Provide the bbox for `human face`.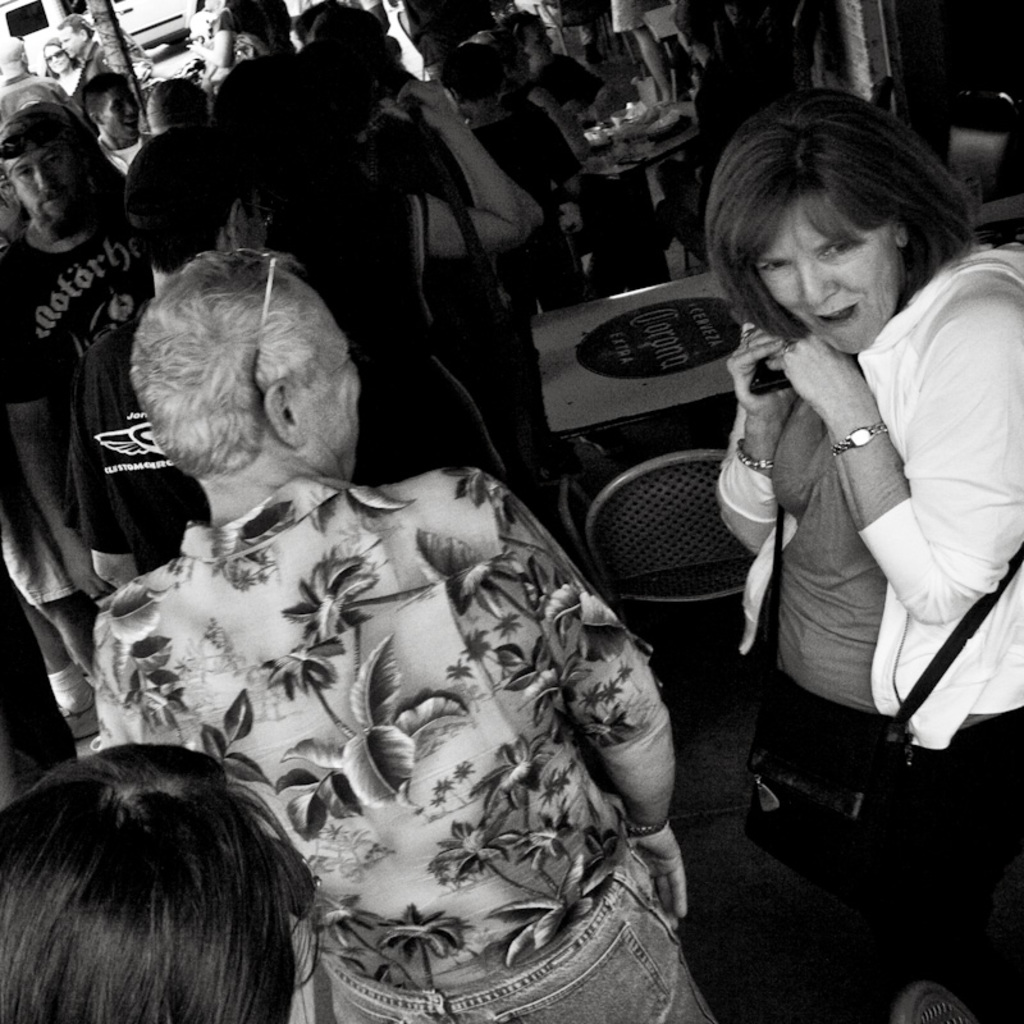
47:38:70:74.
